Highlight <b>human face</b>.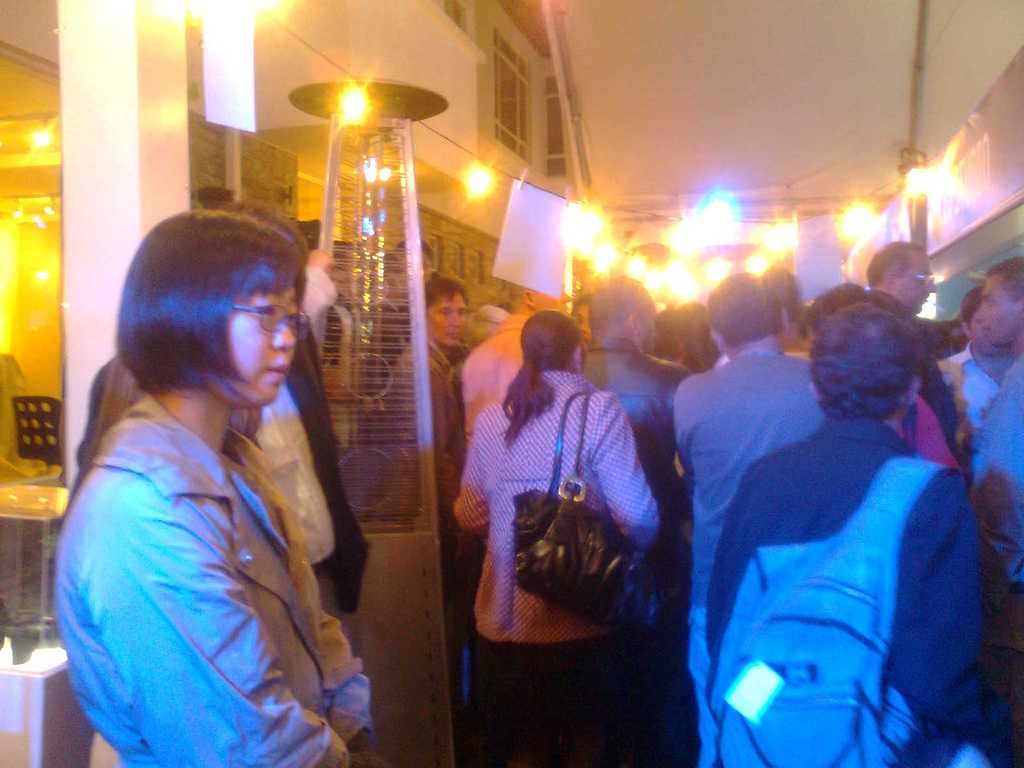
Highlighted region: BBox(227, 285, 296, 403).
